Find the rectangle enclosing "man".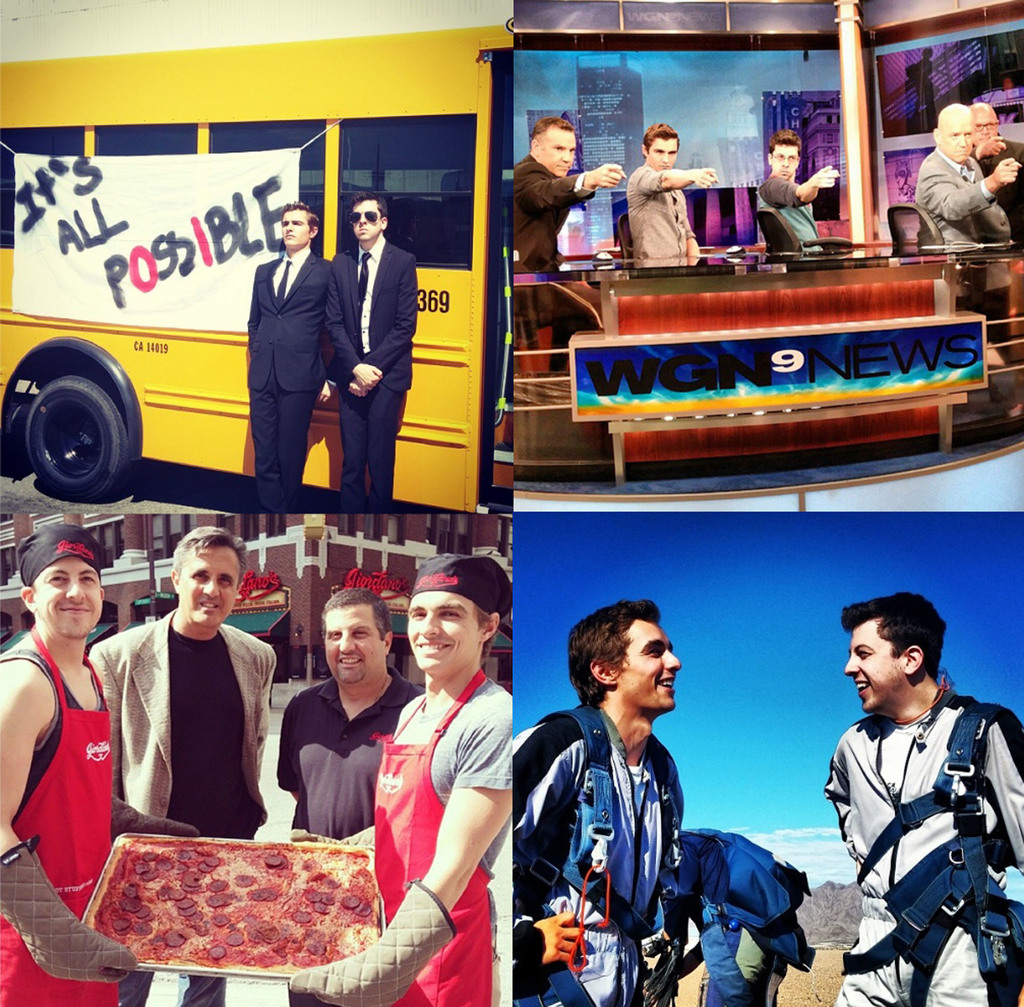
bbox=[244, 197, 335, 517].
